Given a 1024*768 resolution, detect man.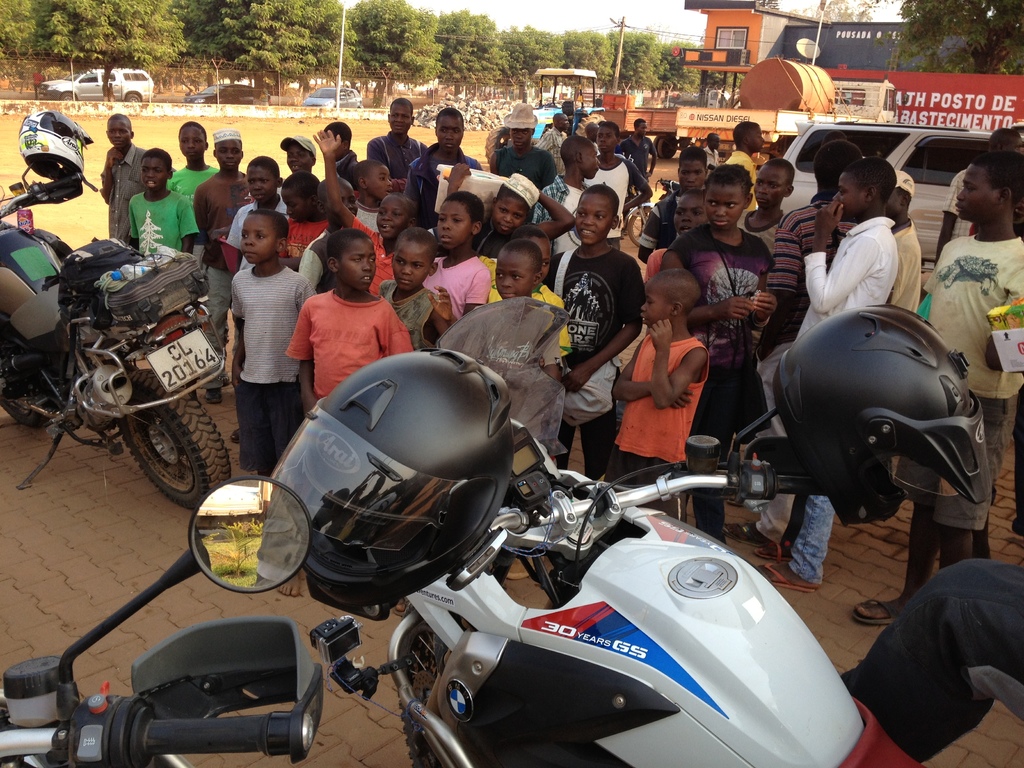
[99, 106, 143, 251].
